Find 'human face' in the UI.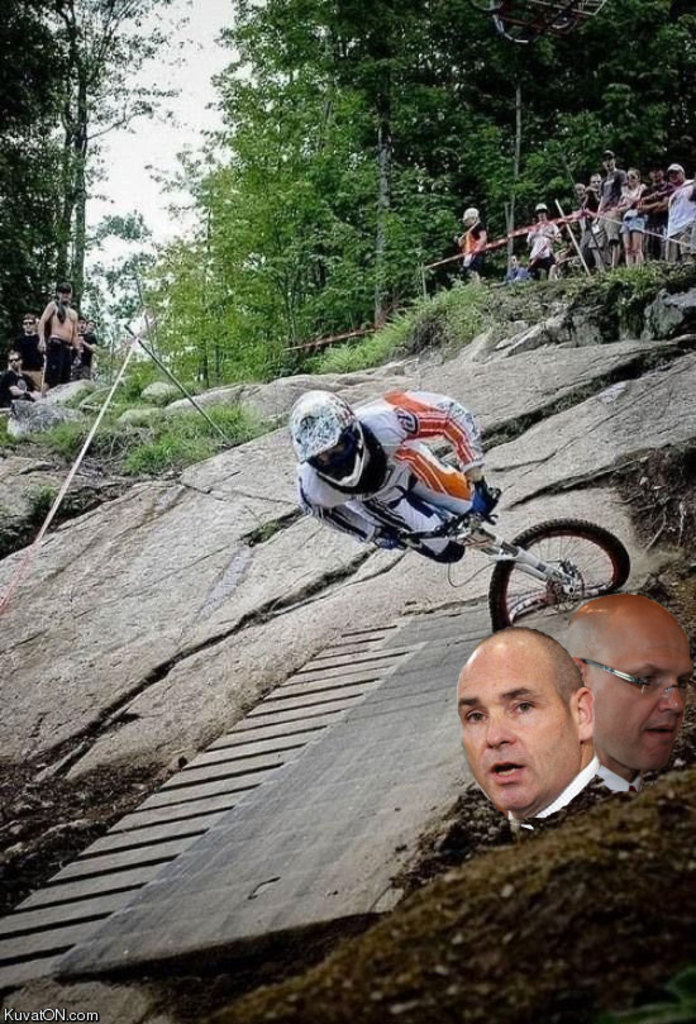
UI element at 664,166,683,186.
